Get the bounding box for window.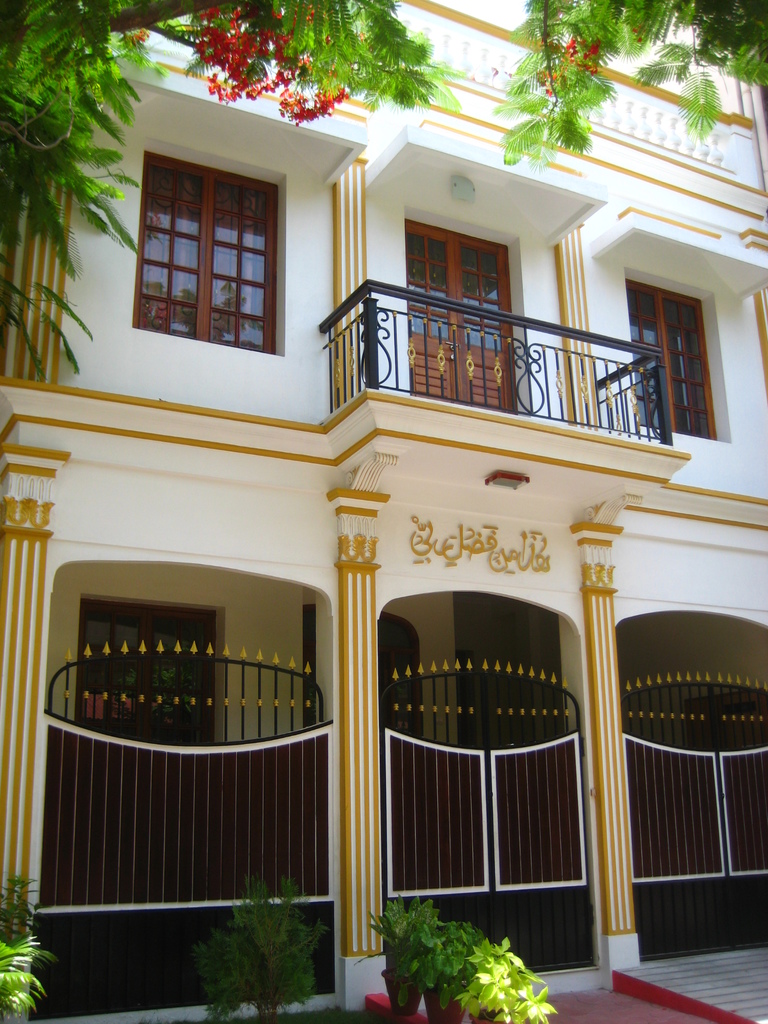
625,266,733,444.
